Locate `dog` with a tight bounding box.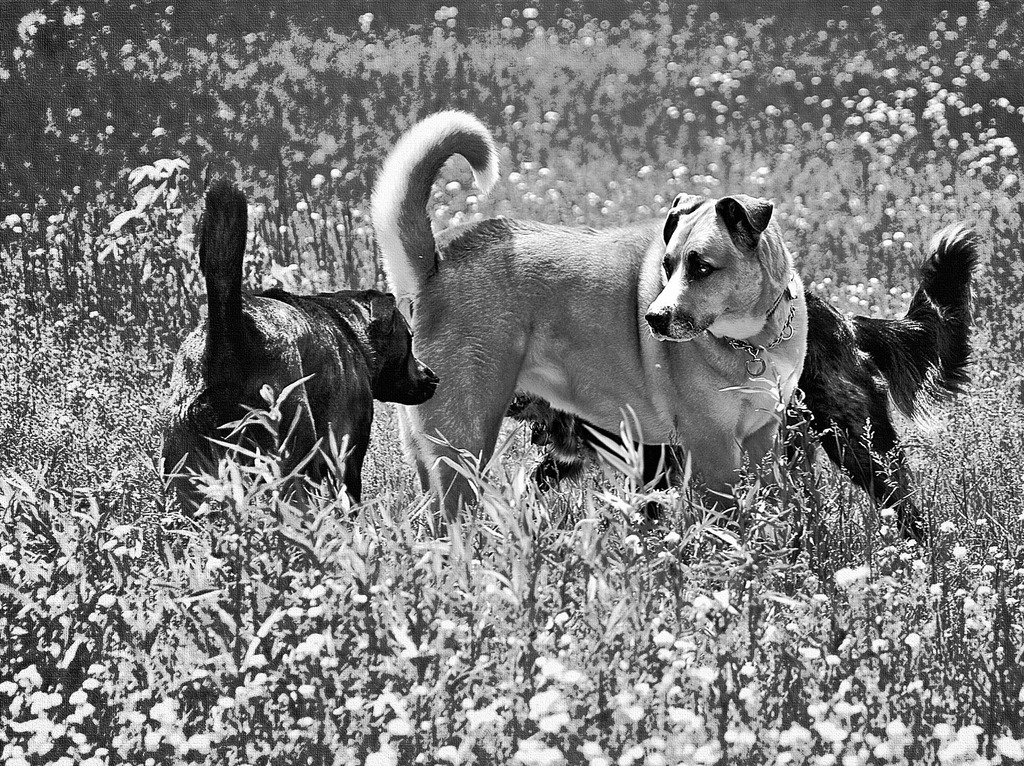
(365, 107, 813, 545).
